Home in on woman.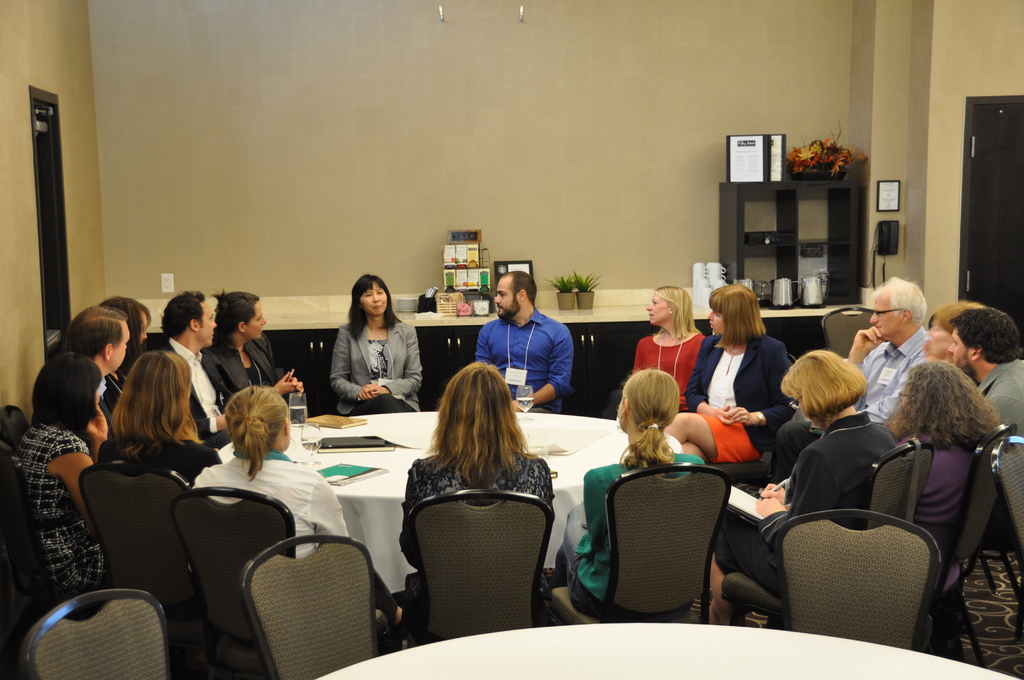
Homed in at left=399, top=360, right=557, bottom=645.
